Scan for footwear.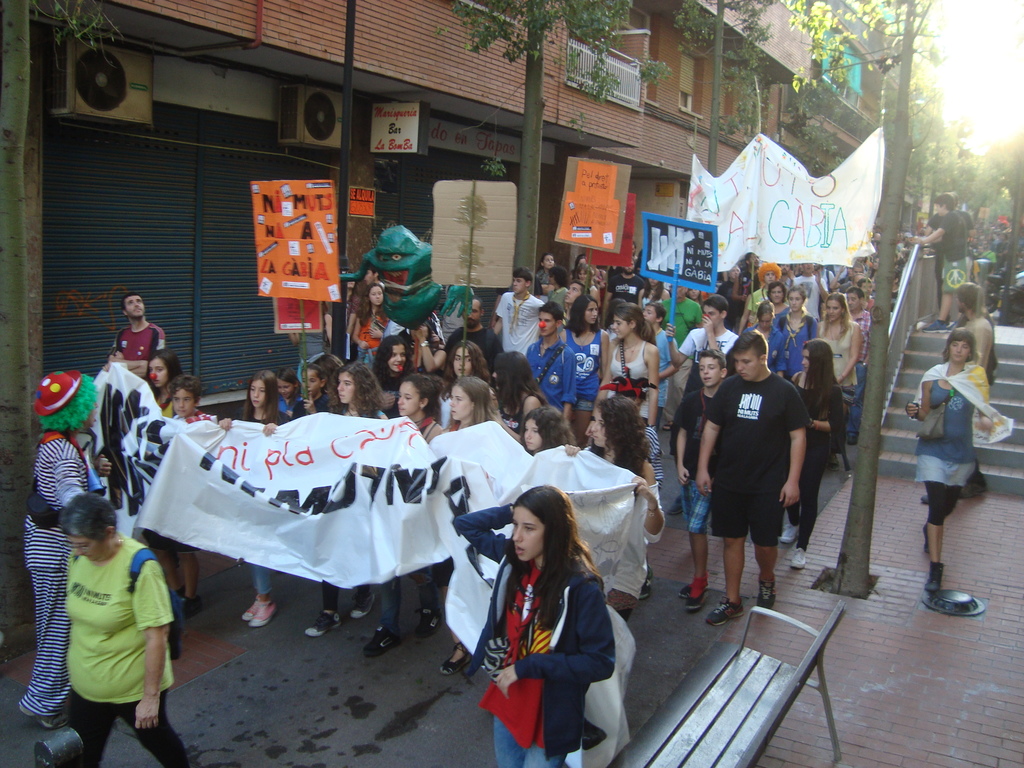
Scan result: (667,493,683,515).
